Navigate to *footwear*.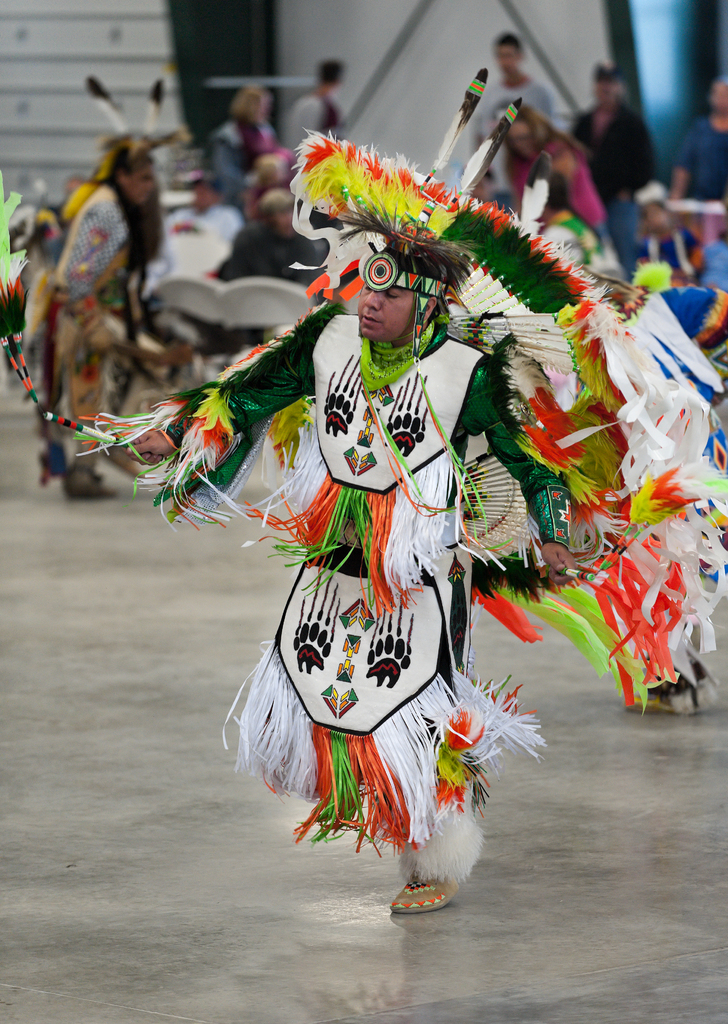
Navigation target: {"x1": 388, "y1": 872, "x2": 458, "y2": 913}.
